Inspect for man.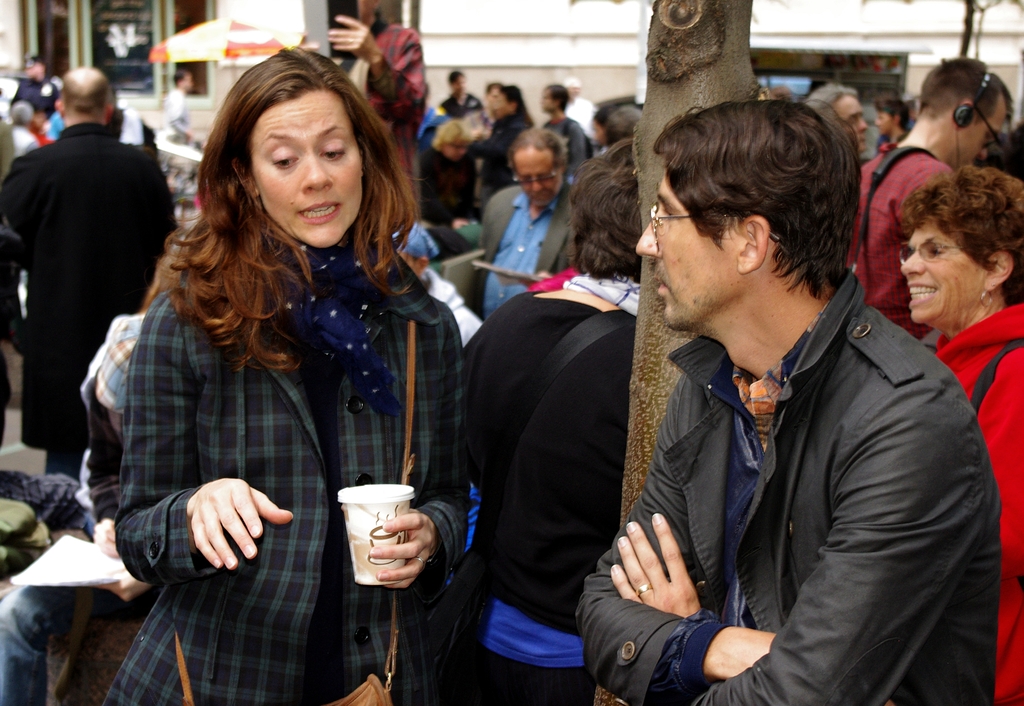
Inspection: box(844, 51, 1015, 347).
